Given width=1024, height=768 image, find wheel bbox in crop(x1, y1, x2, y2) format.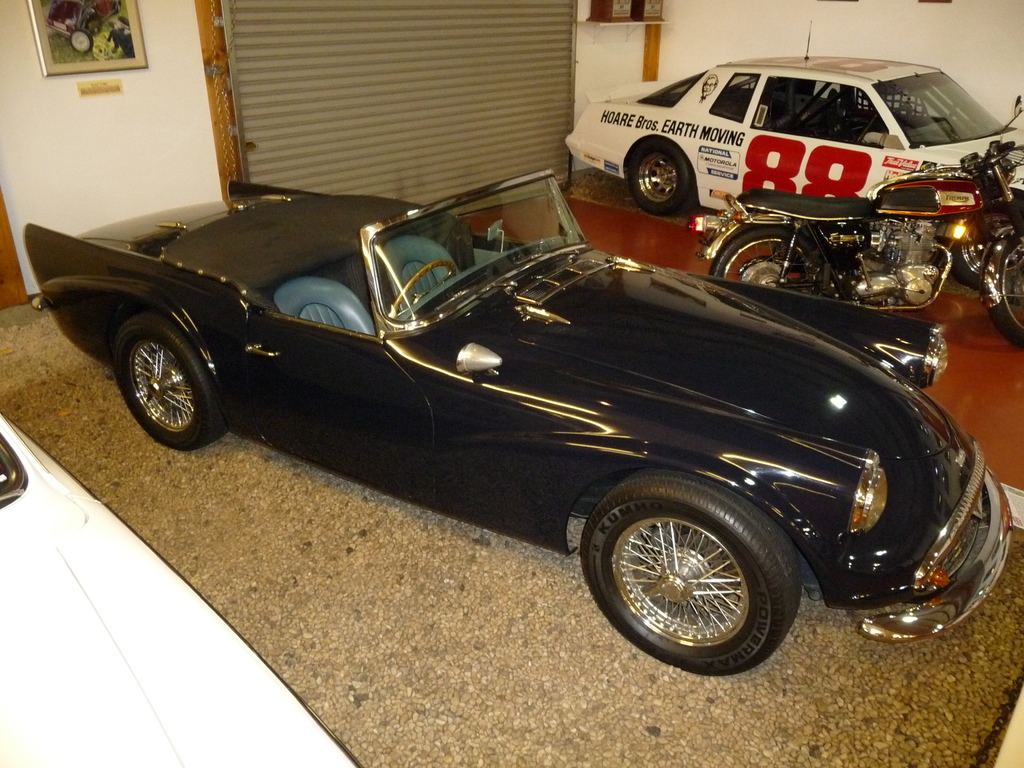
crop(388, 257, 460, 318).
